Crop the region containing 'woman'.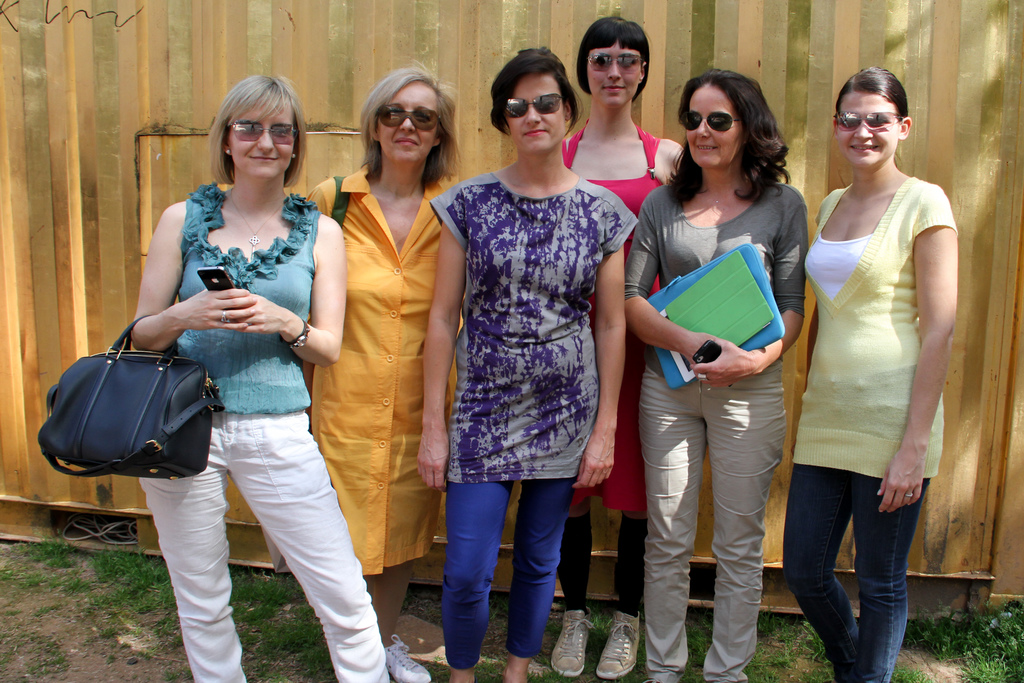
Crop region: left=560, top=12, right=686, bottom=682.
